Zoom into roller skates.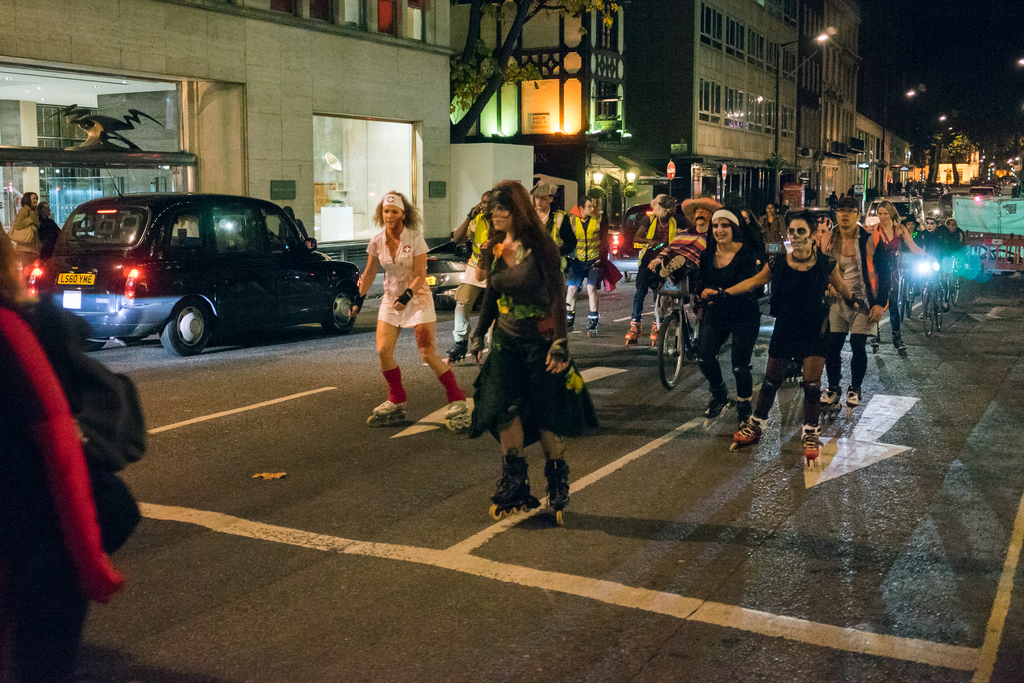
Zoom target: [622, 318, 643, 345].
